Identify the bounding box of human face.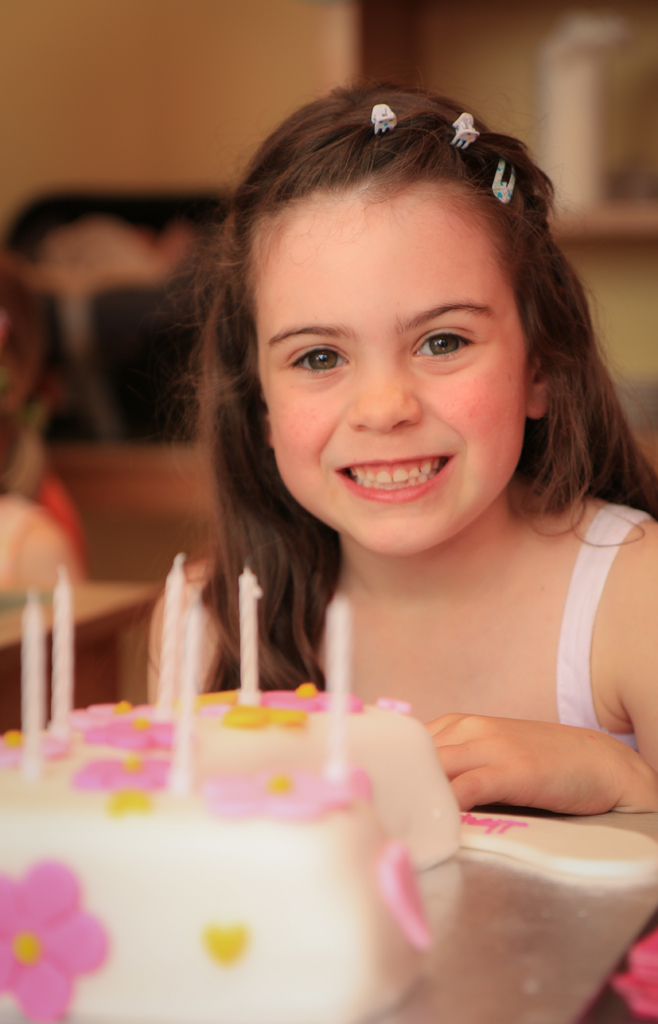
crop(253, 179, 528, 555).
